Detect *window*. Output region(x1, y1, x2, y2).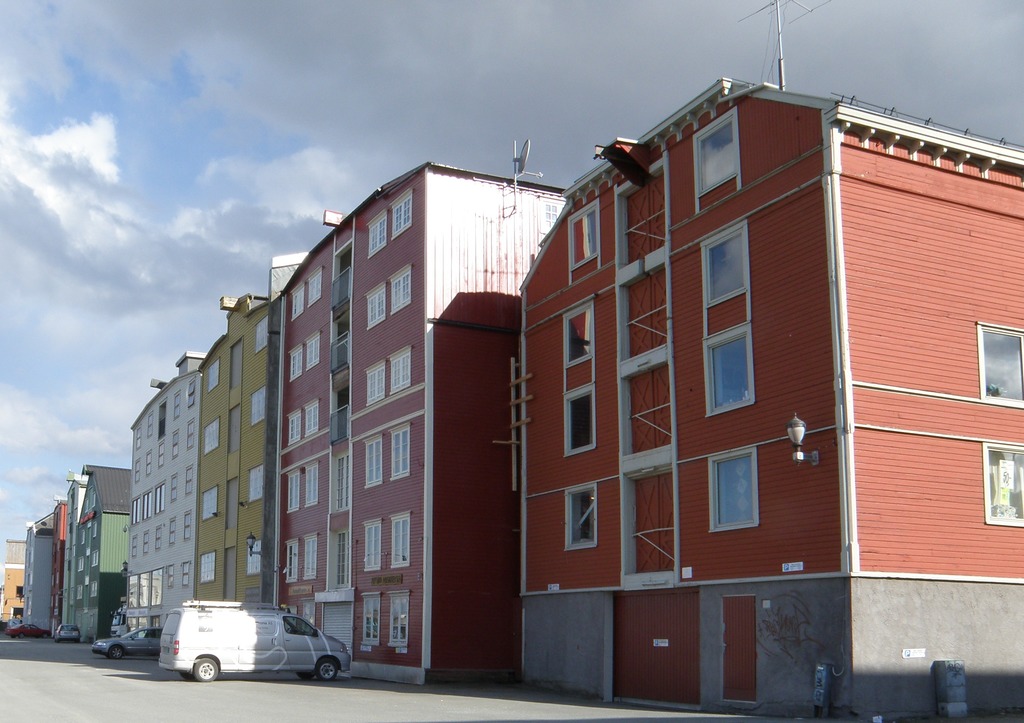
region(388, 345, 409, 393).
